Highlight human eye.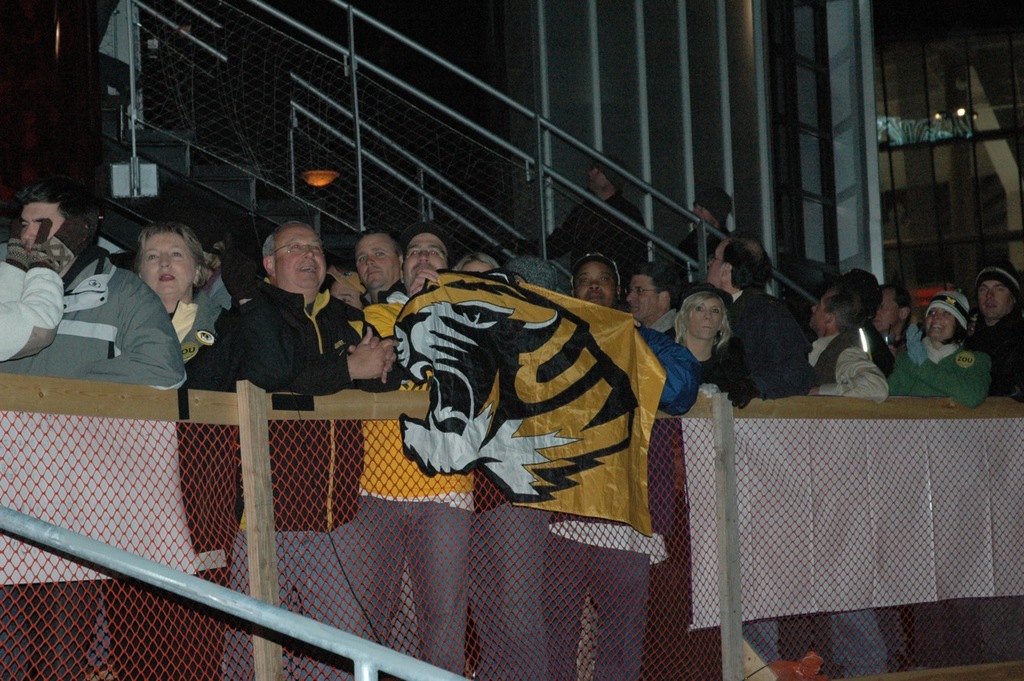
Highlighted region: box(944, 313, 953, 318).
